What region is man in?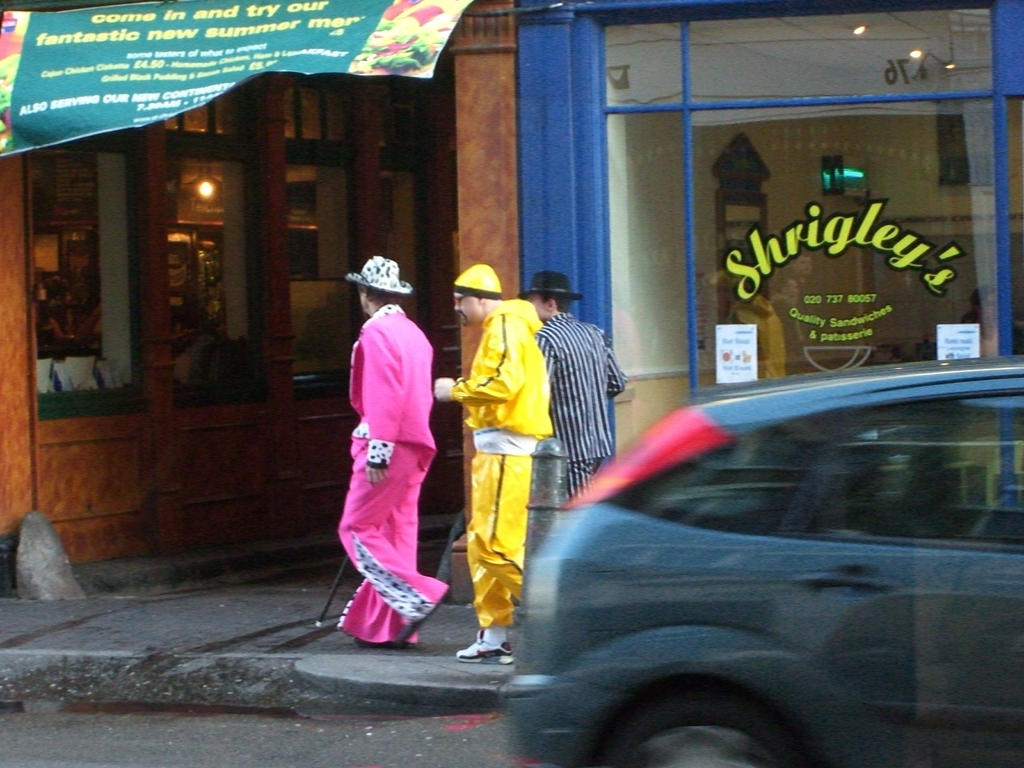
bbox(433, 262, 550, 666).
